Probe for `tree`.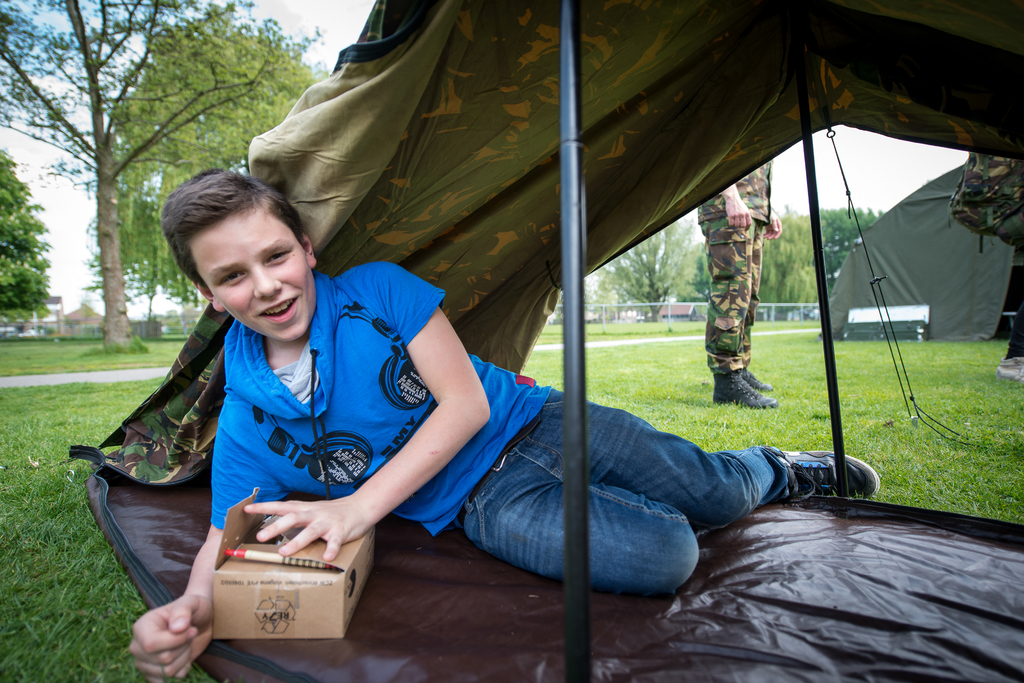
Probe result: (0,145,51,333).
